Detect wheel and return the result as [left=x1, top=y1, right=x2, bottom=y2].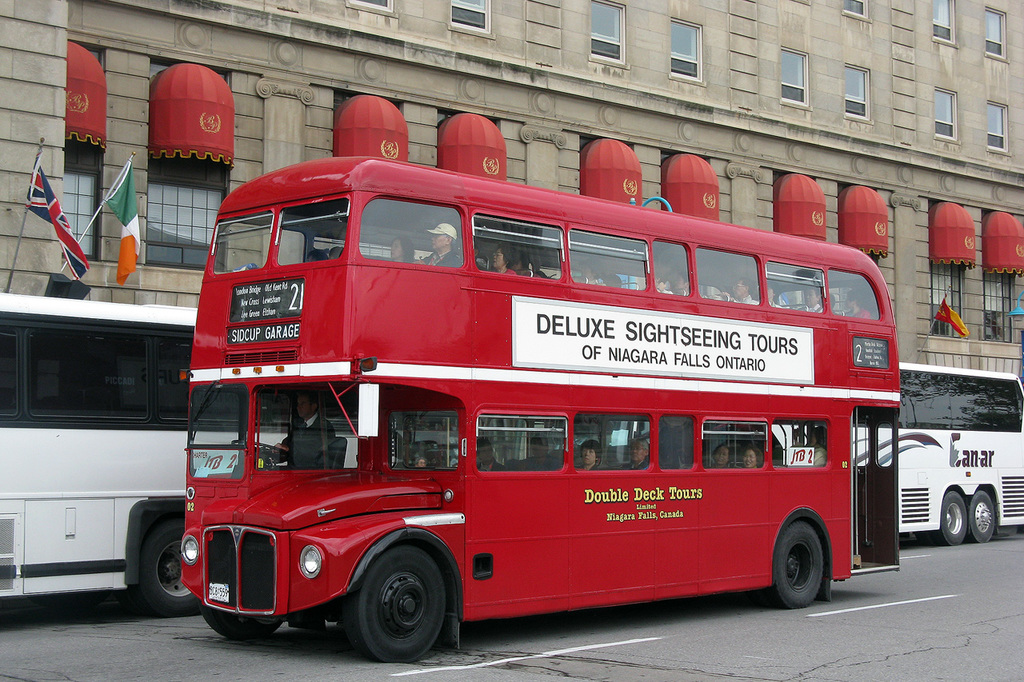
[left=766, top=522, right=823, bottom=608].
